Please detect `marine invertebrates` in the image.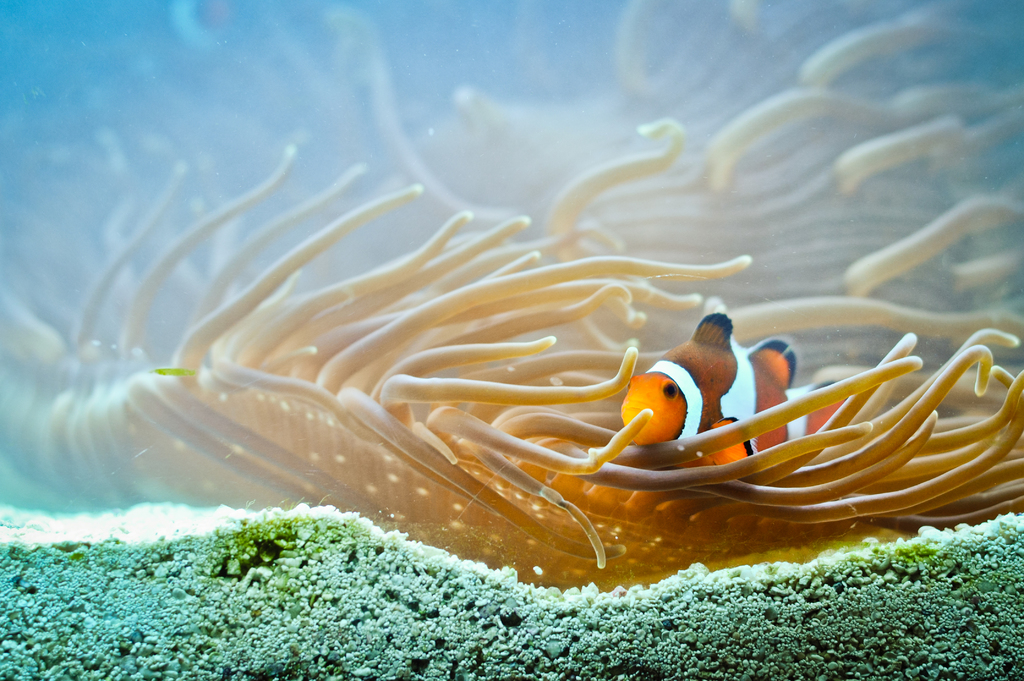
select_region(616, 314, 845, 466).
